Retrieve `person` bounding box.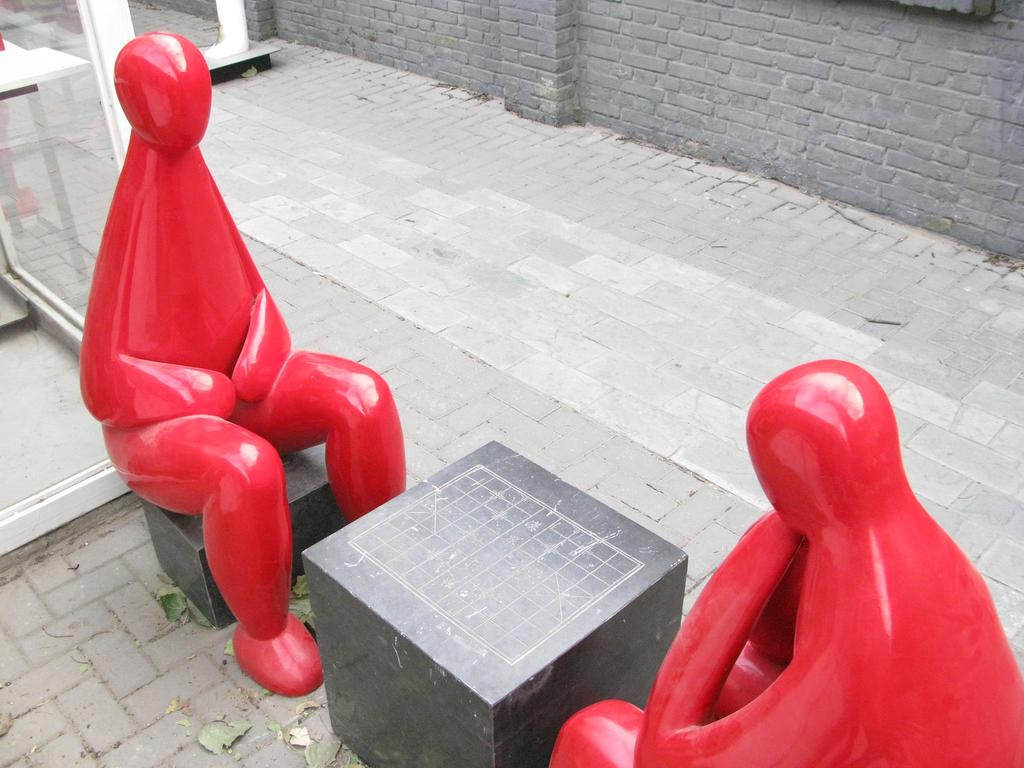
Bounding box: [81, 24, 410, 696].
